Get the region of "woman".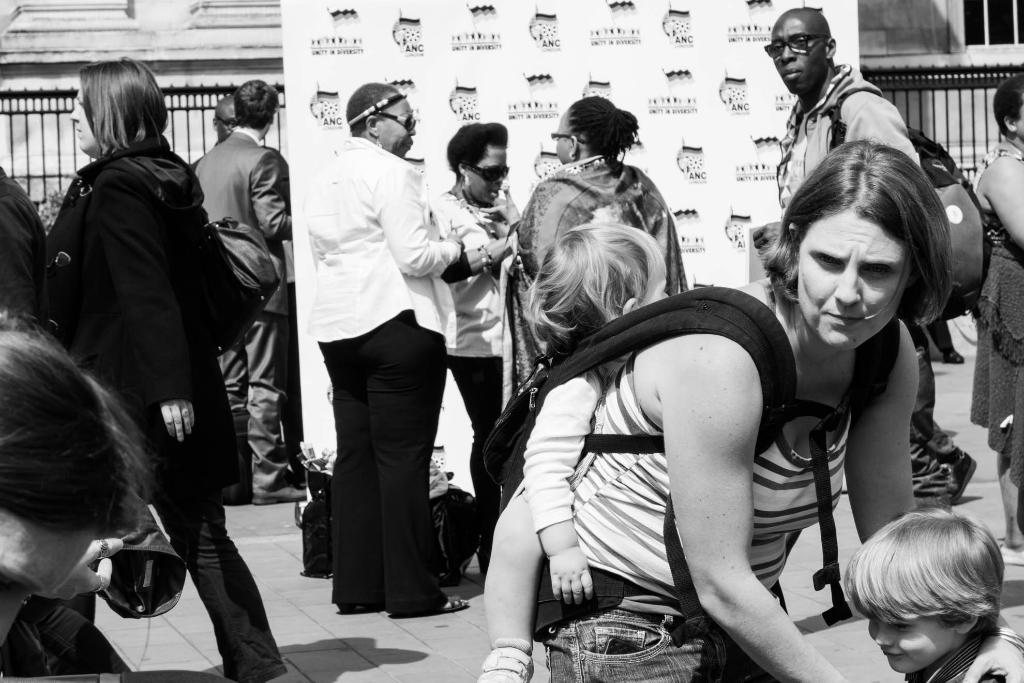
region(499, 167, 869, 678).
